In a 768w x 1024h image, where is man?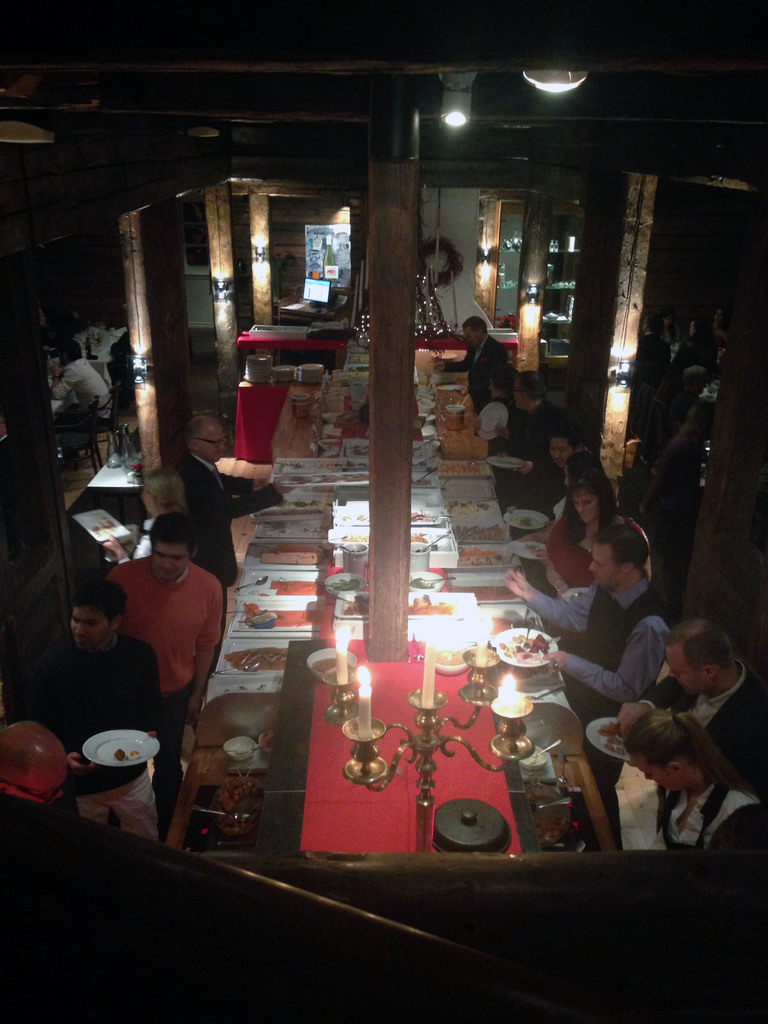
box=[116, 520, 215, 724].
